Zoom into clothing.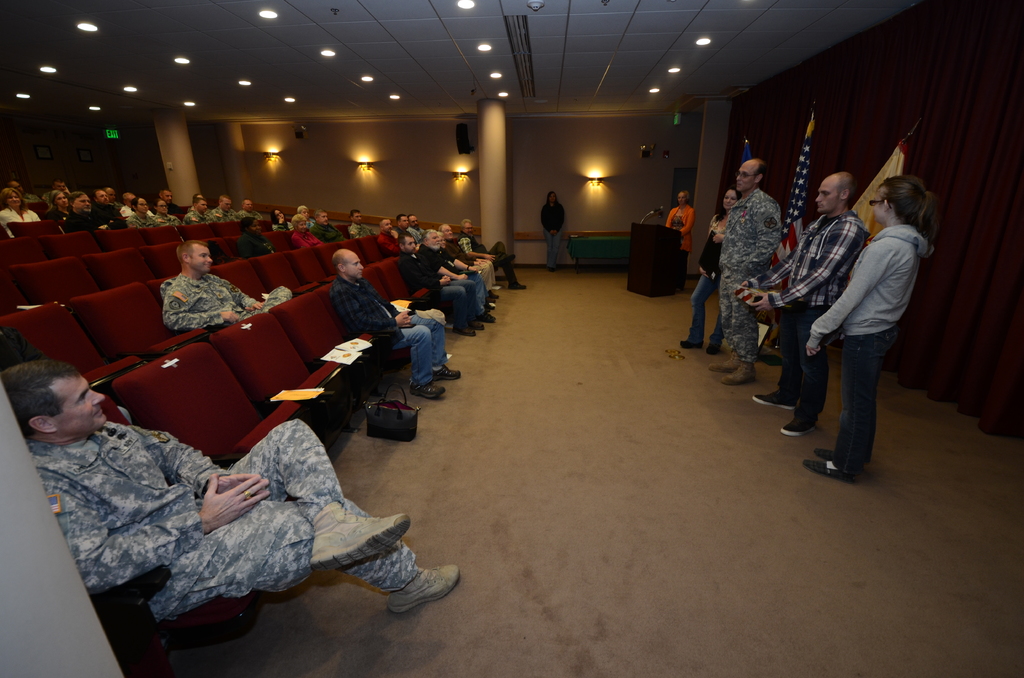
Zoom target: region(683, 213, 723, 344).
